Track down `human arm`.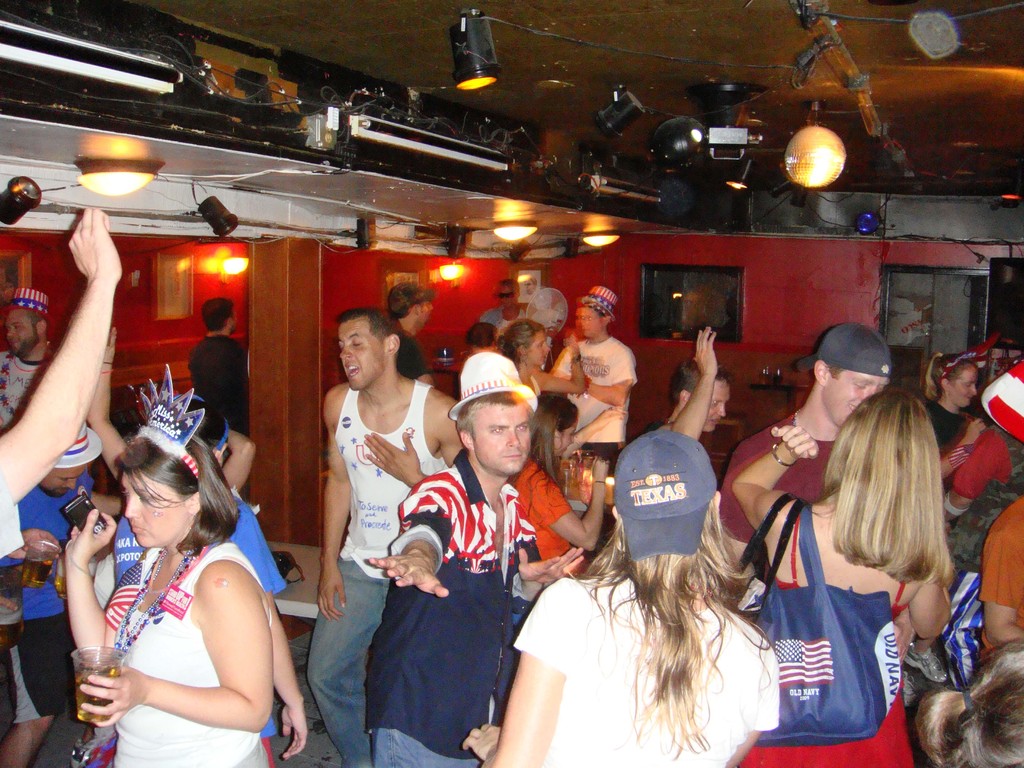
Tracked to bbox=(315, 393, 351, 623).
